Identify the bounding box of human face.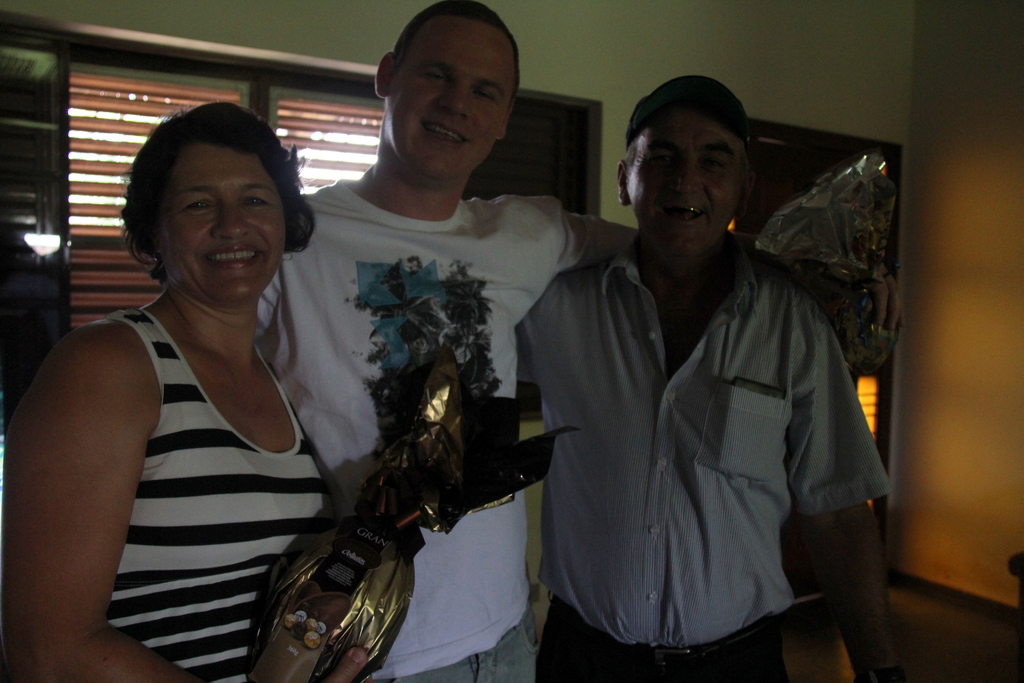
{"x1": 159, "y1": 142, "x2": 283, "y2": 292}.
